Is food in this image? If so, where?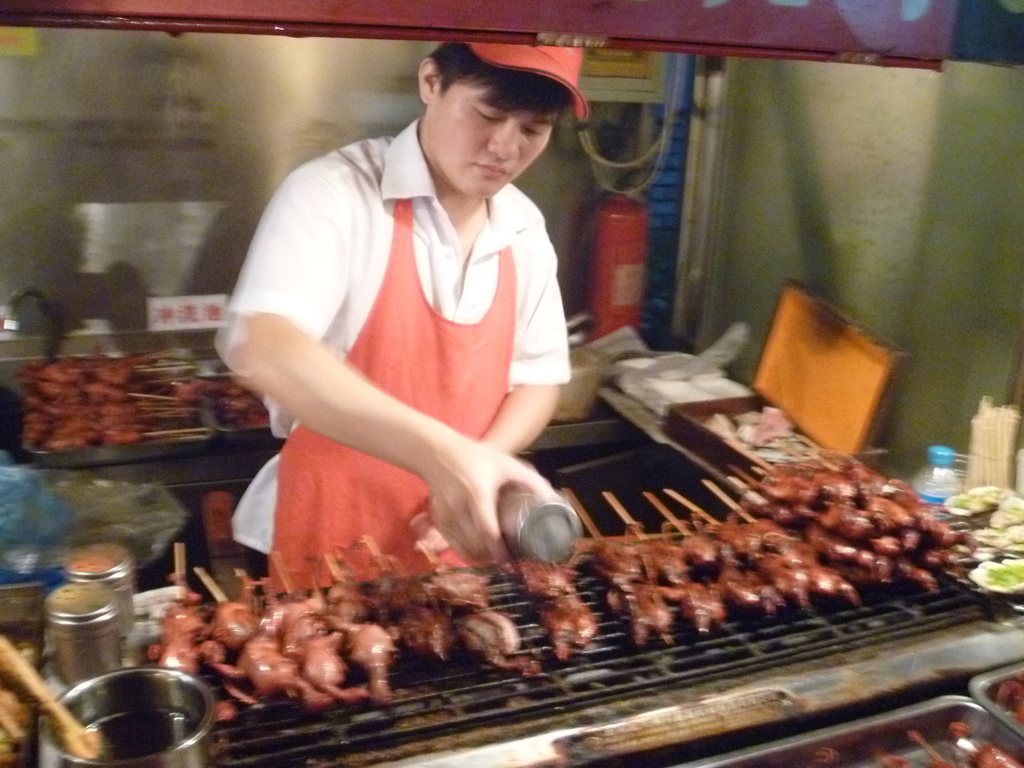
Yes, at pyautogui.locateOnScreen(944, 720, 972, 741).
